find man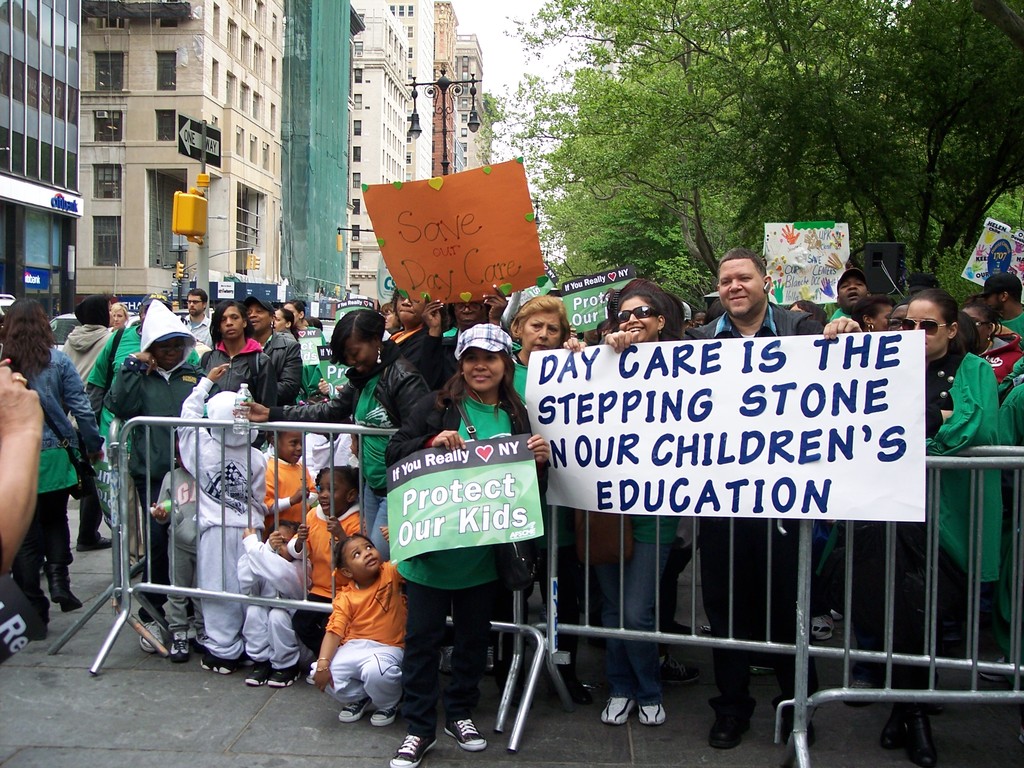
locate(242, 298, 303, 404)
